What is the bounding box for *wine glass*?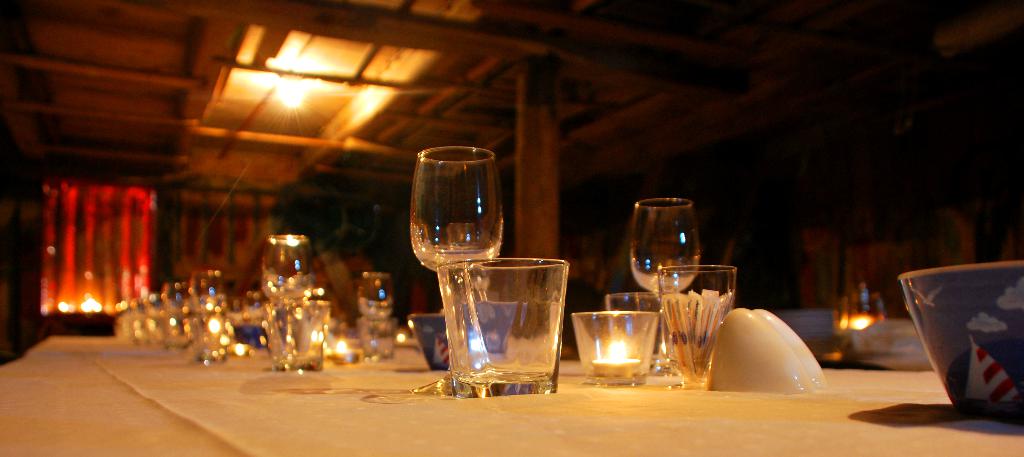
locate(355, 271, 395, 367).
